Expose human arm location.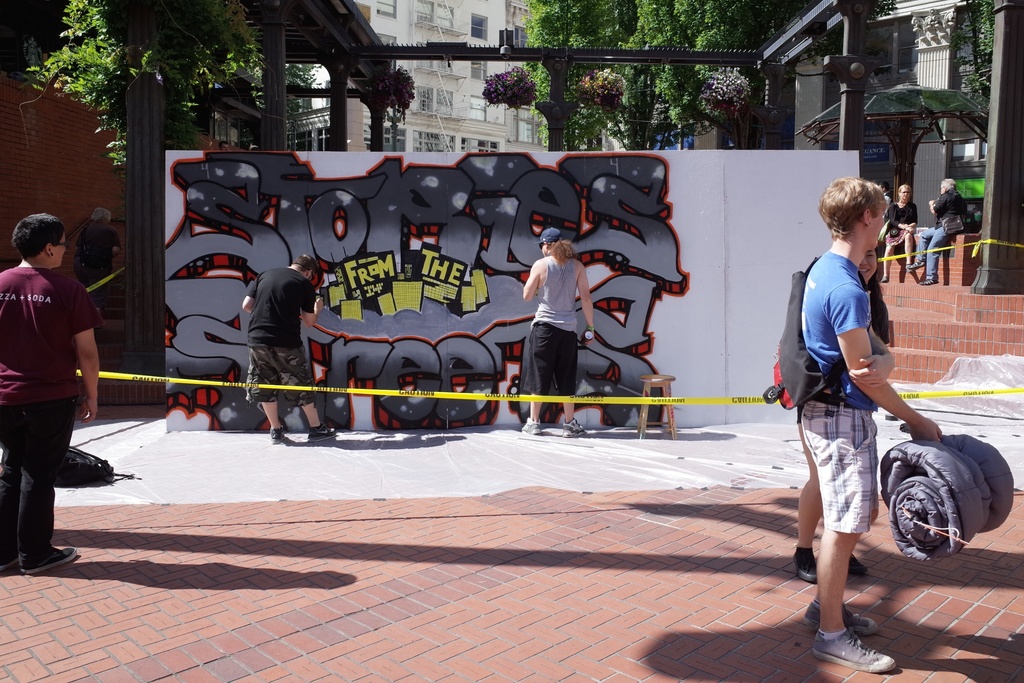
Exposed at box=[242, 273, 260, 315].
